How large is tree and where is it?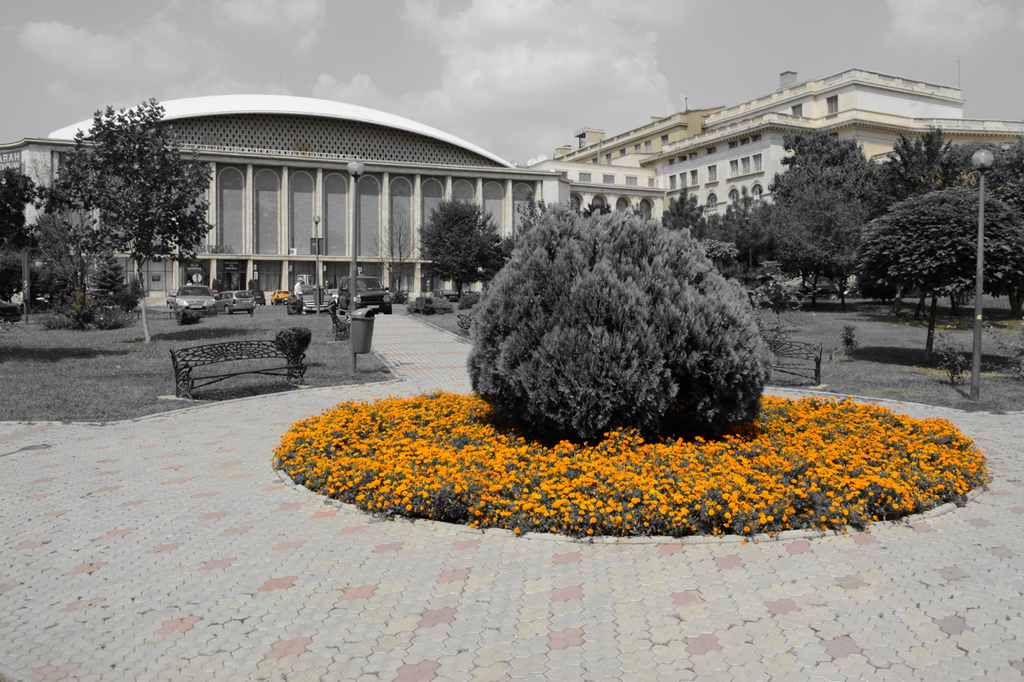
Bounding box: 749,135,898,304.
